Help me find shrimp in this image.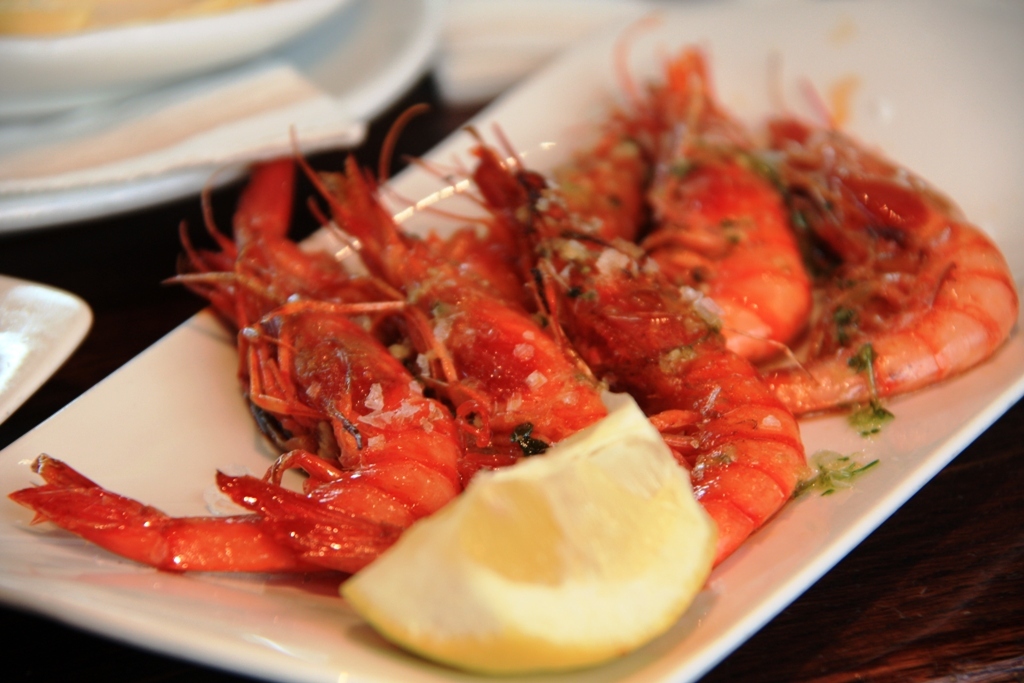
Found it: {"left": 624, "top": 17, "right": 808, "bottom": 360}.
